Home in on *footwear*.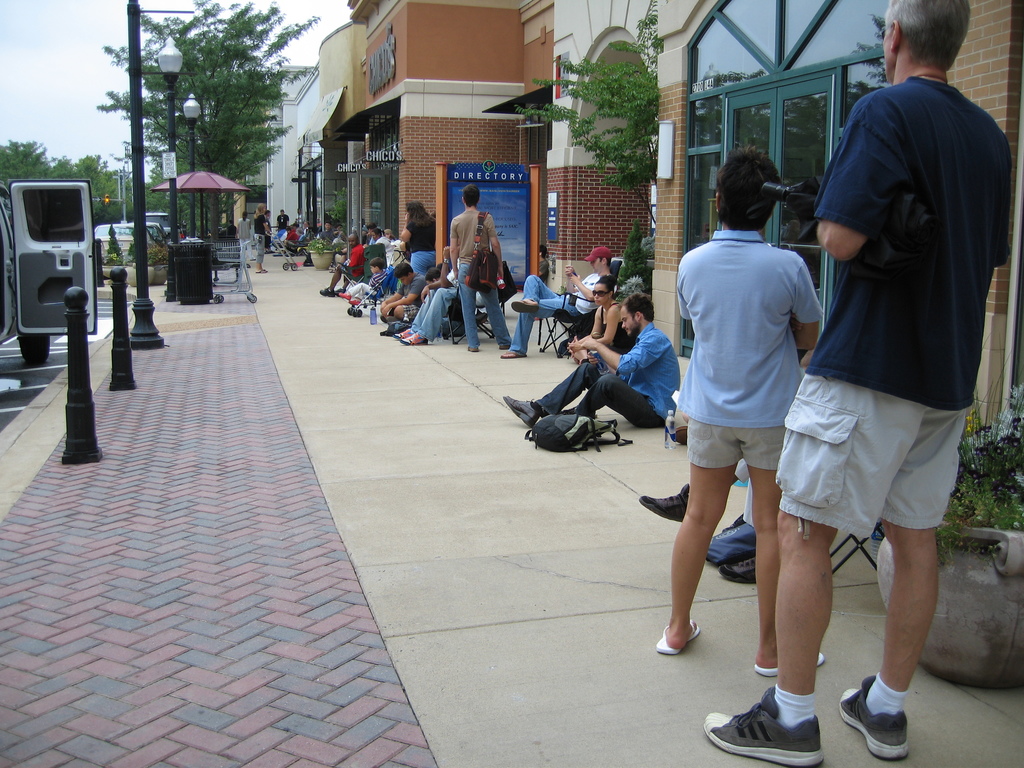
Homed in at (x1=349, y1=296, x2=362, y2=305).
